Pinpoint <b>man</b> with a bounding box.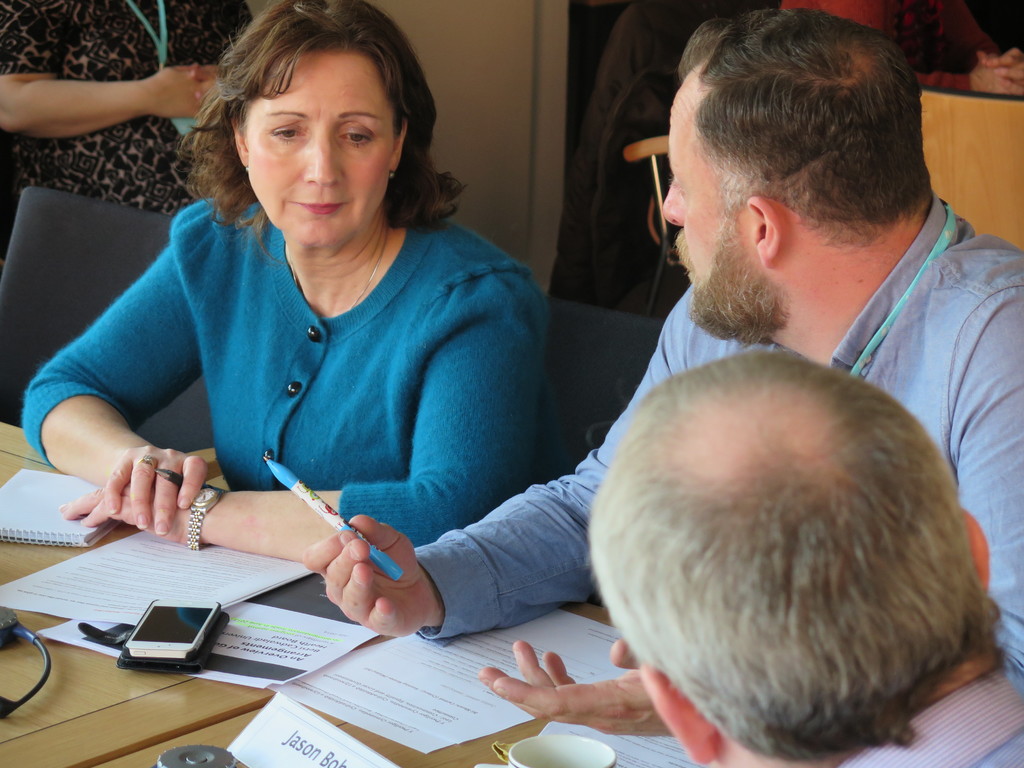
{"x1": 584, "y1": 349, "x2": 1023, "y2": 767}.
